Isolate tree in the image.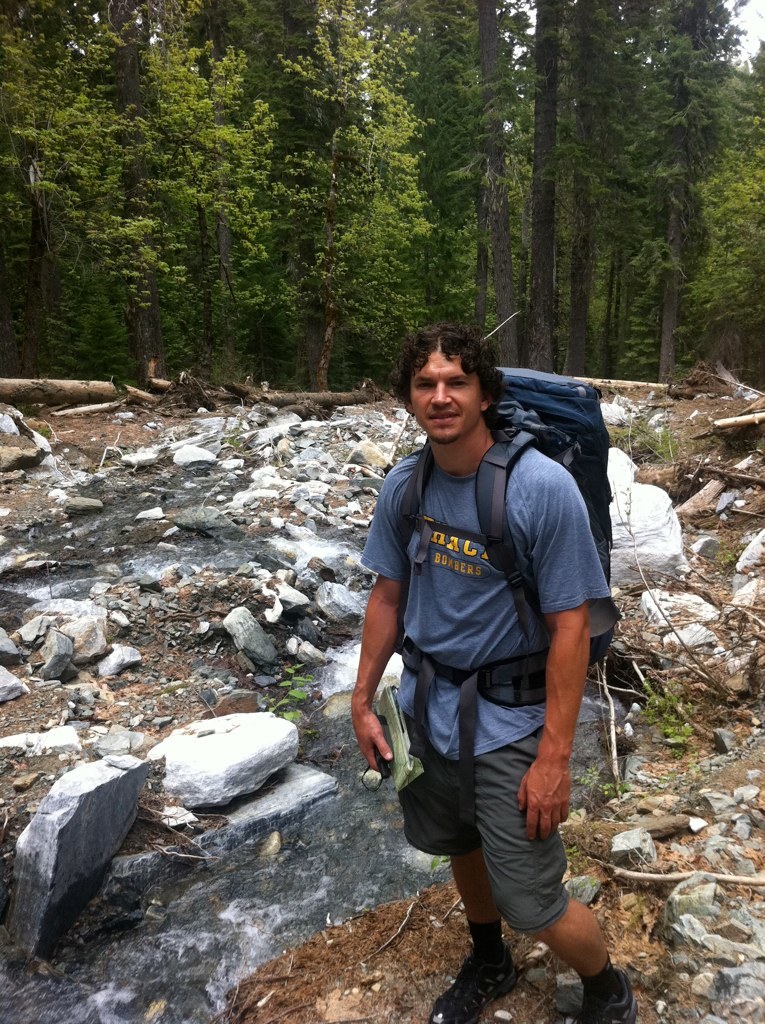
Isolated region: [x1=74, y1=0, x2=264, y2=323].
